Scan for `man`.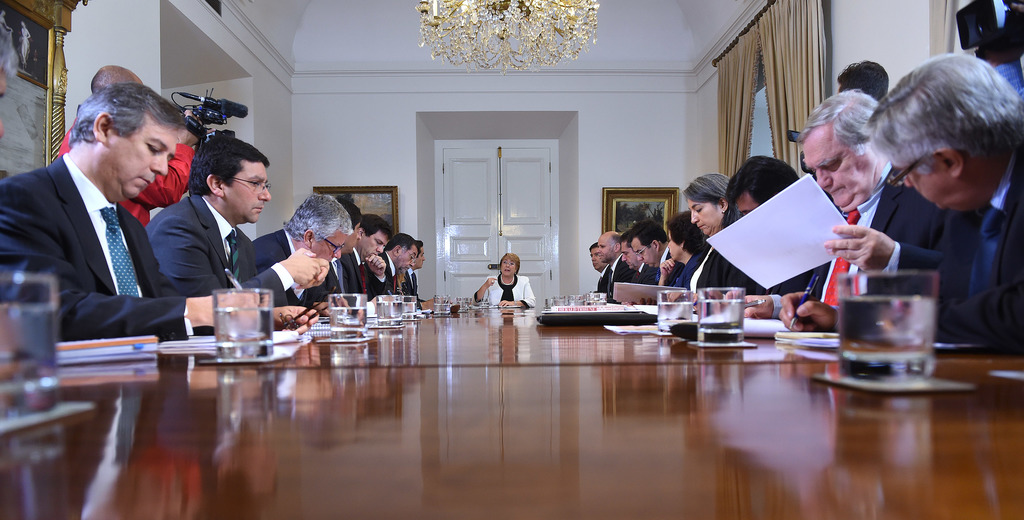
Scan result: locate(253, 189, 343, 315).
